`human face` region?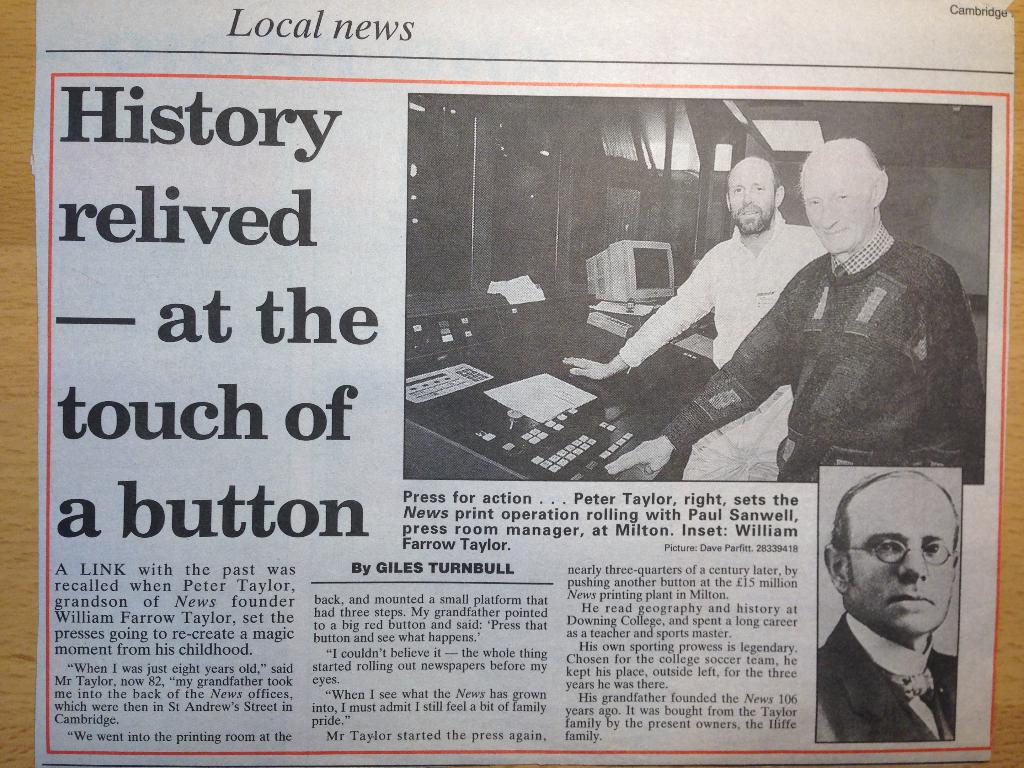
{"x1": 805, "y1": 161, "x2": 866, "y2": 268}
